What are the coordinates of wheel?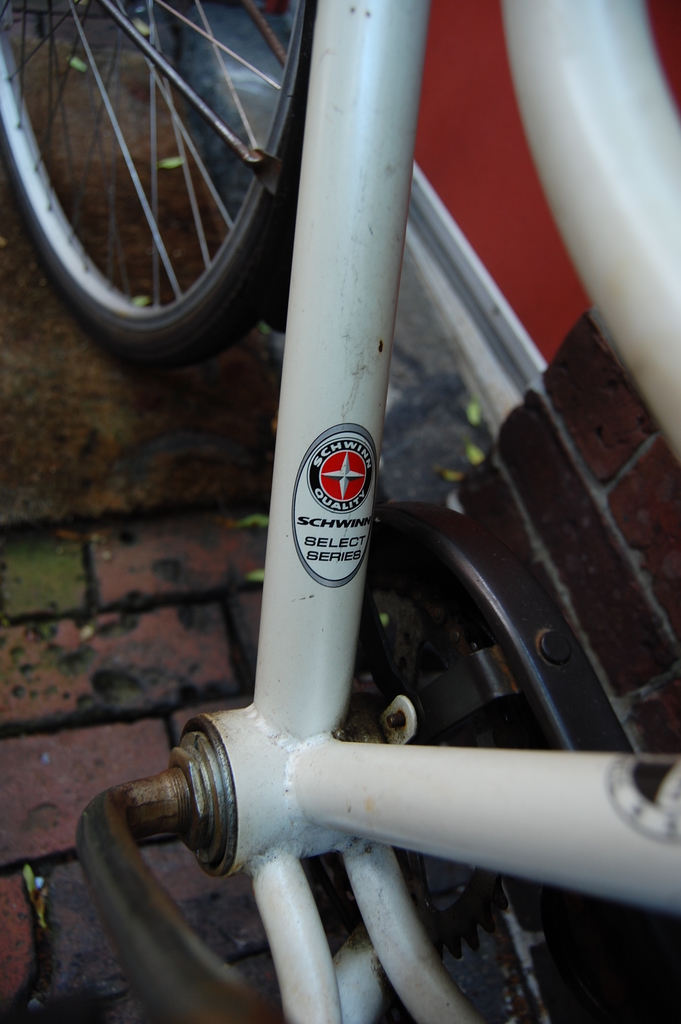
pyautogui.locateOnScreen(0, 0, 322, 366).
